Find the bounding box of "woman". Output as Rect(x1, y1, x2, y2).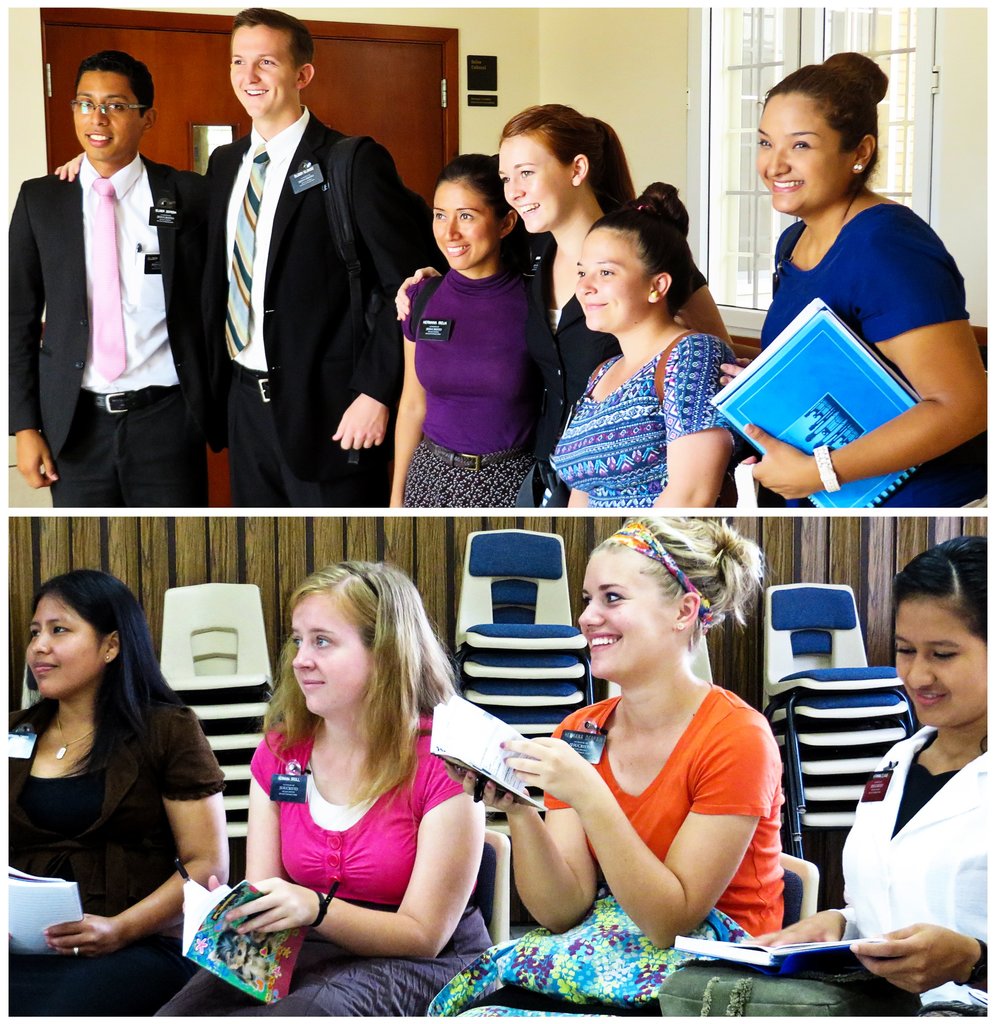
Rect(4, 567, 238, 1023).
